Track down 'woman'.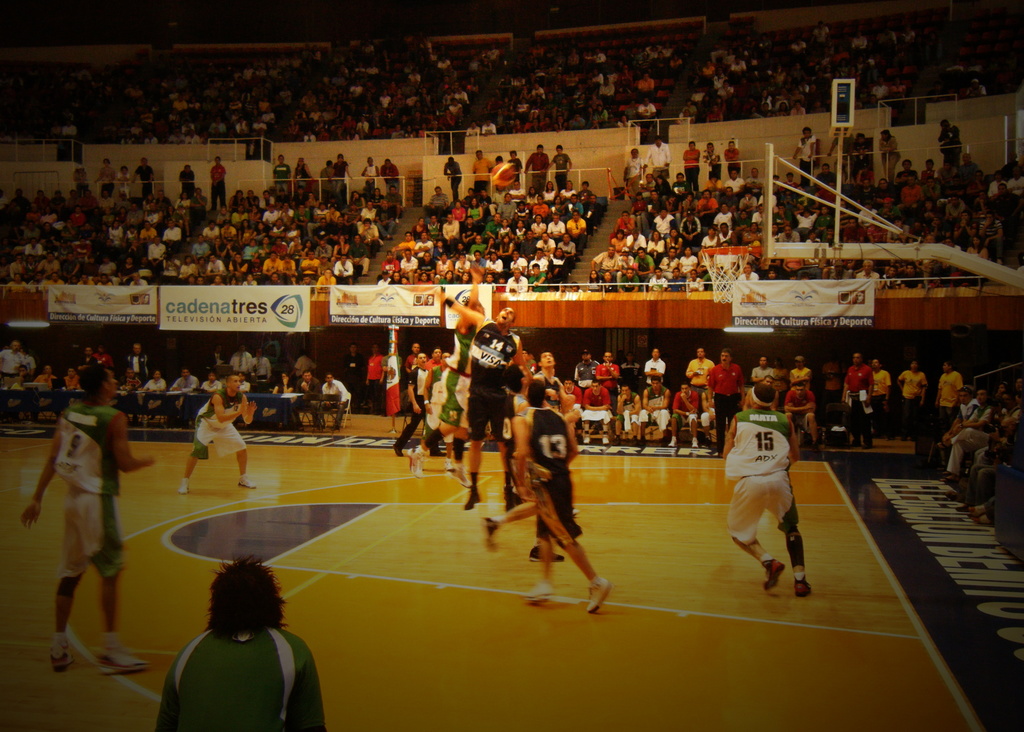
Tracked to box(657, 177, 668, 204).
